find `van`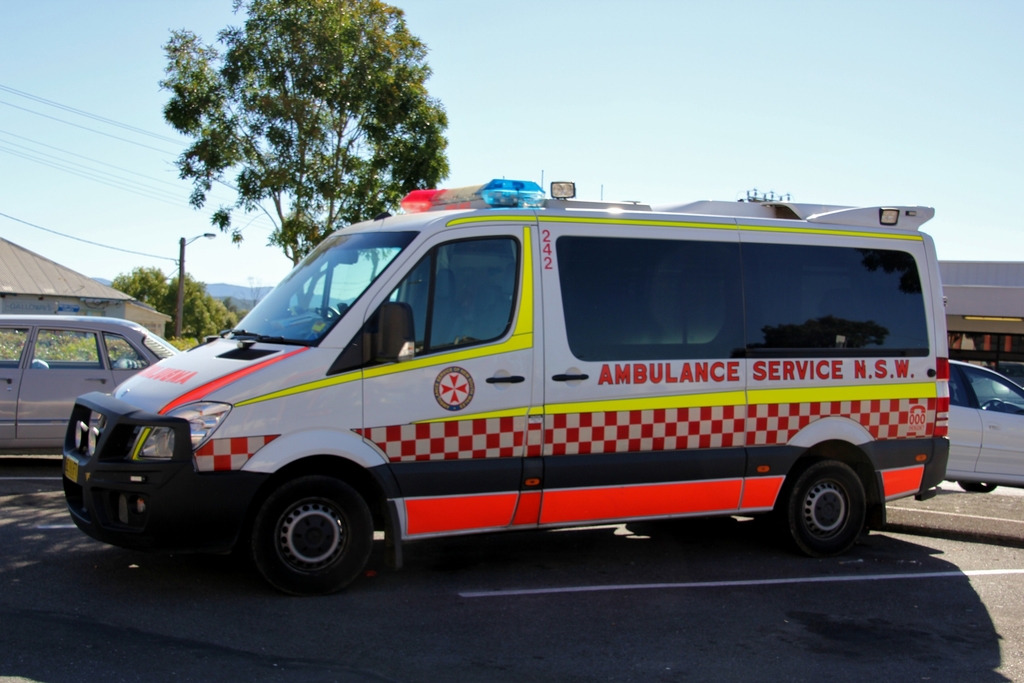
(x1=59, y1=176, x2=947, y2=595)
